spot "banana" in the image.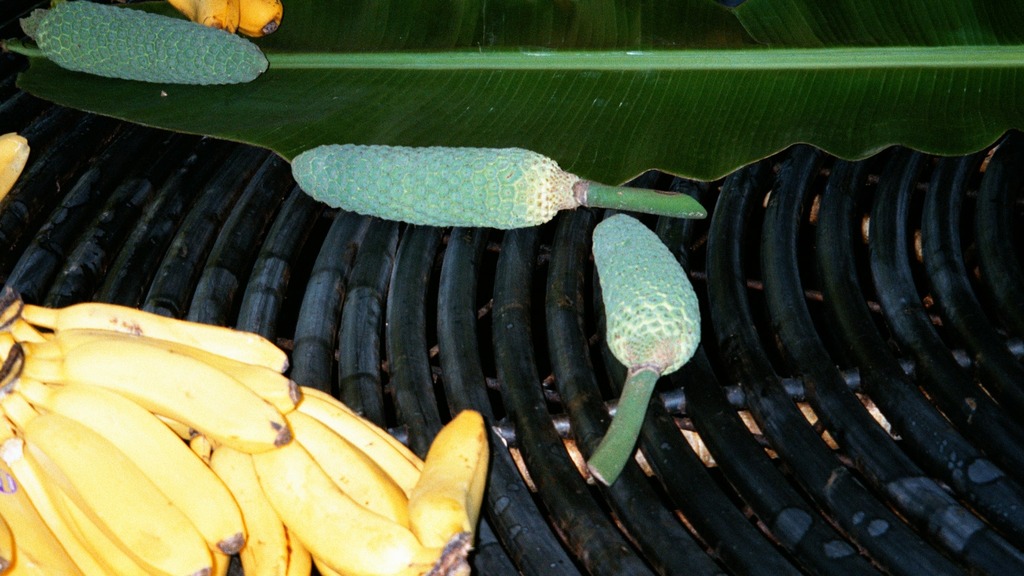
"banana" found at <region>166, 0, 245, 33</region>.
